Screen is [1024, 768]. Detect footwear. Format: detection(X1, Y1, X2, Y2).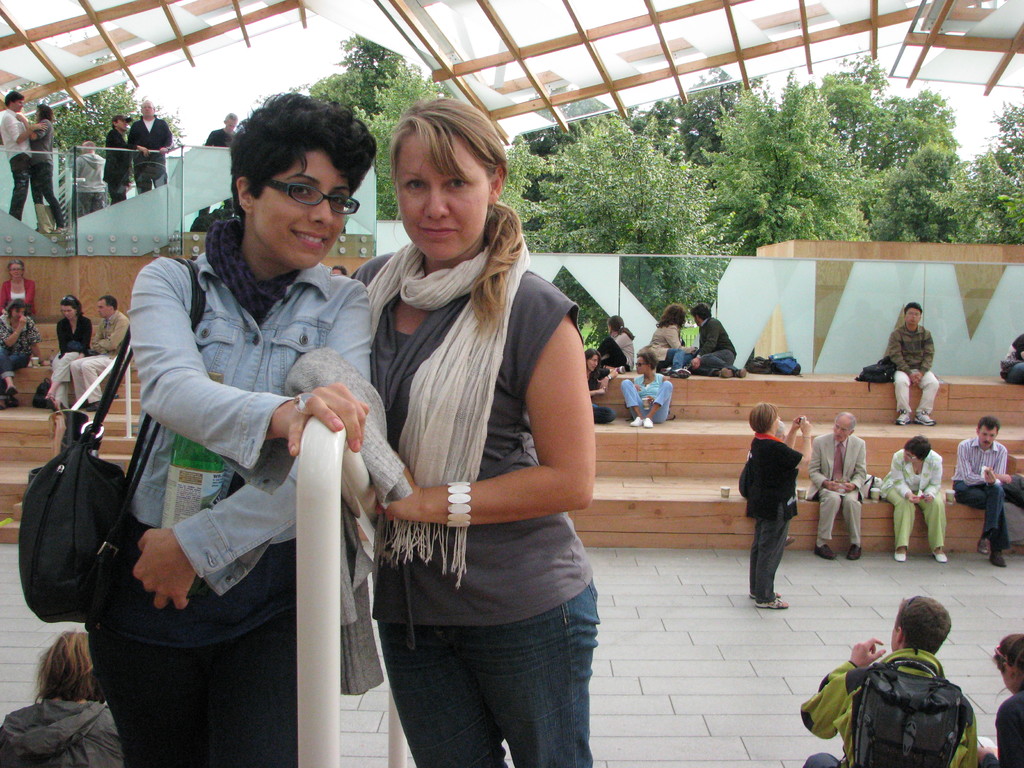
detection(914, 410, 935, 428).
